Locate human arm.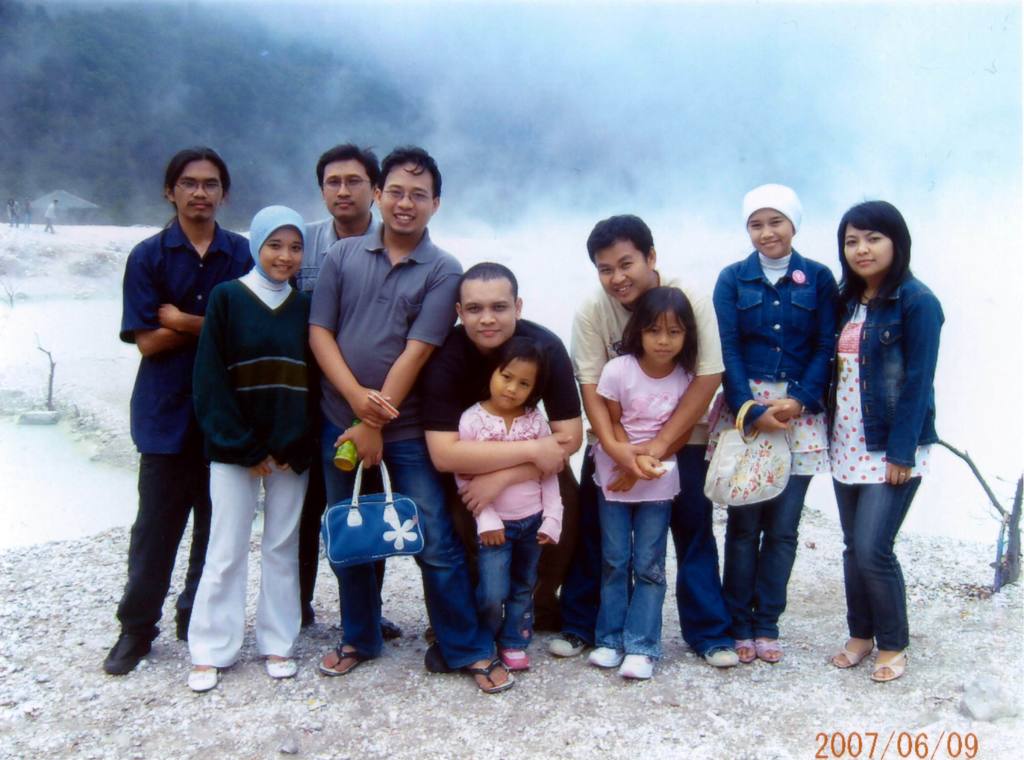
Bounding box: rect(567, 298, 652, 480).
